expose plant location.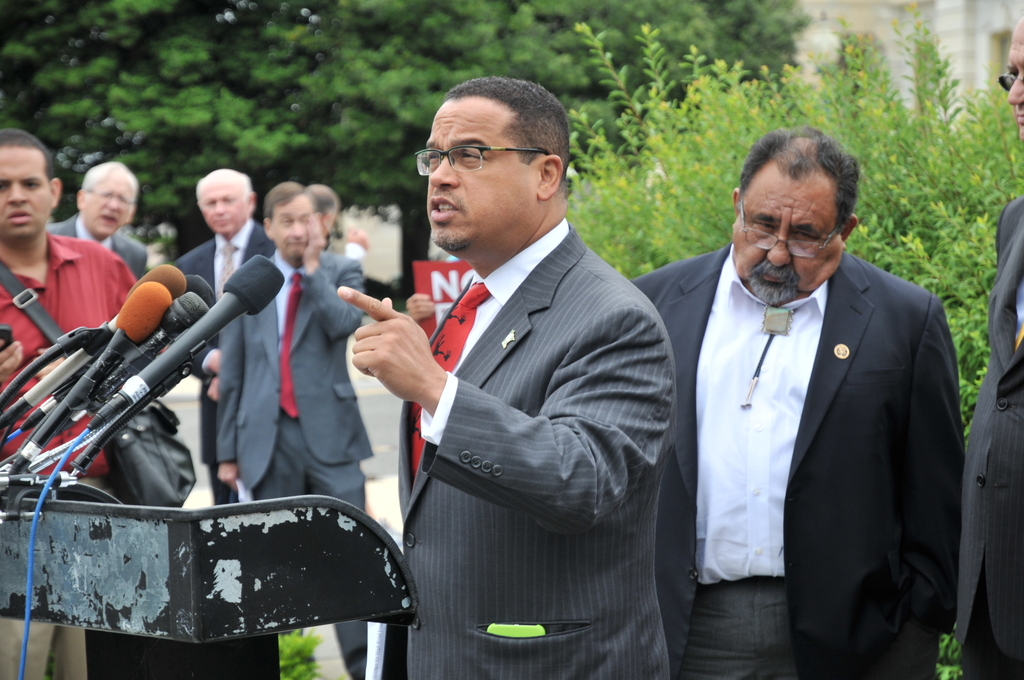
Exposed at box=[277, 628, 326, 679].
